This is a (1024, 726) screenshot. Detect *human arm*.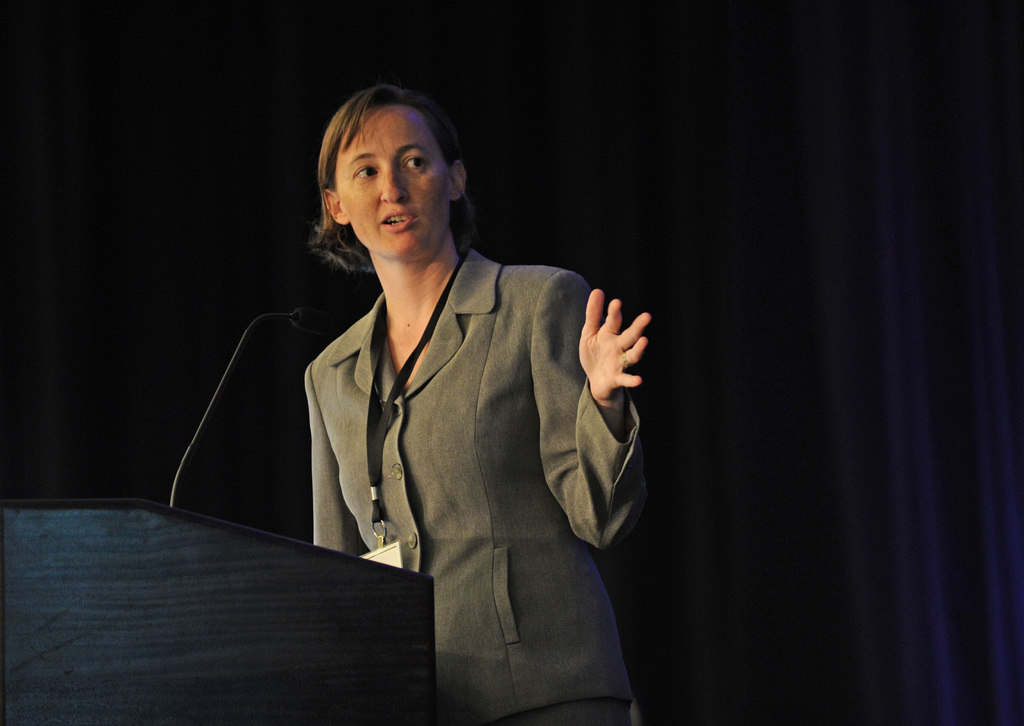
select_region(305, 370, 371, 557).
